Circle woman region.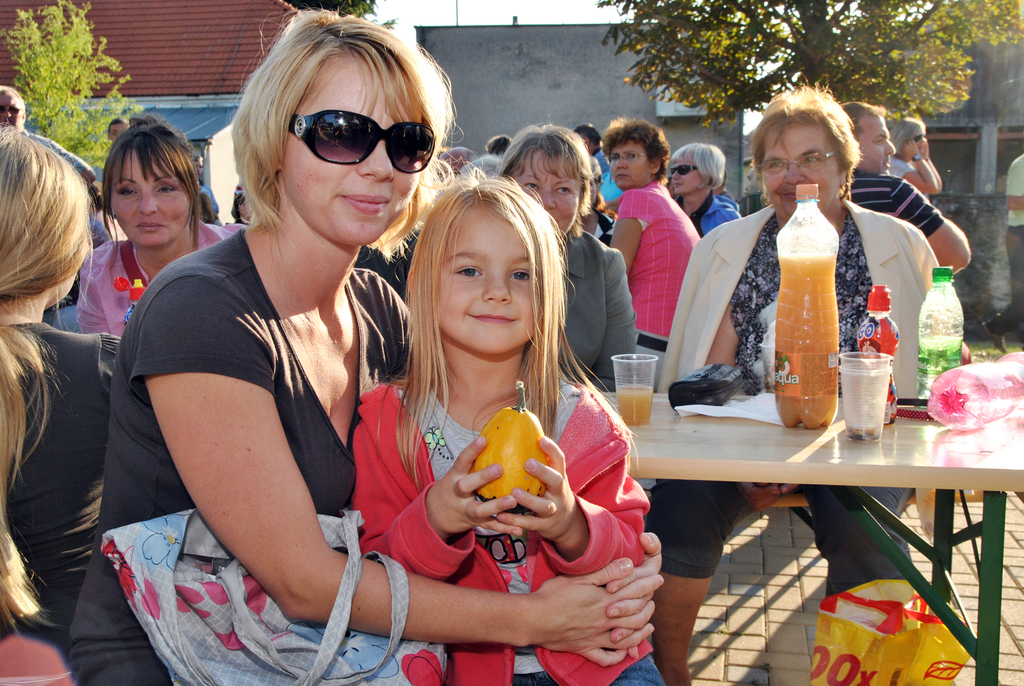
Region: <region>666, 140, 741, 239</region>.
